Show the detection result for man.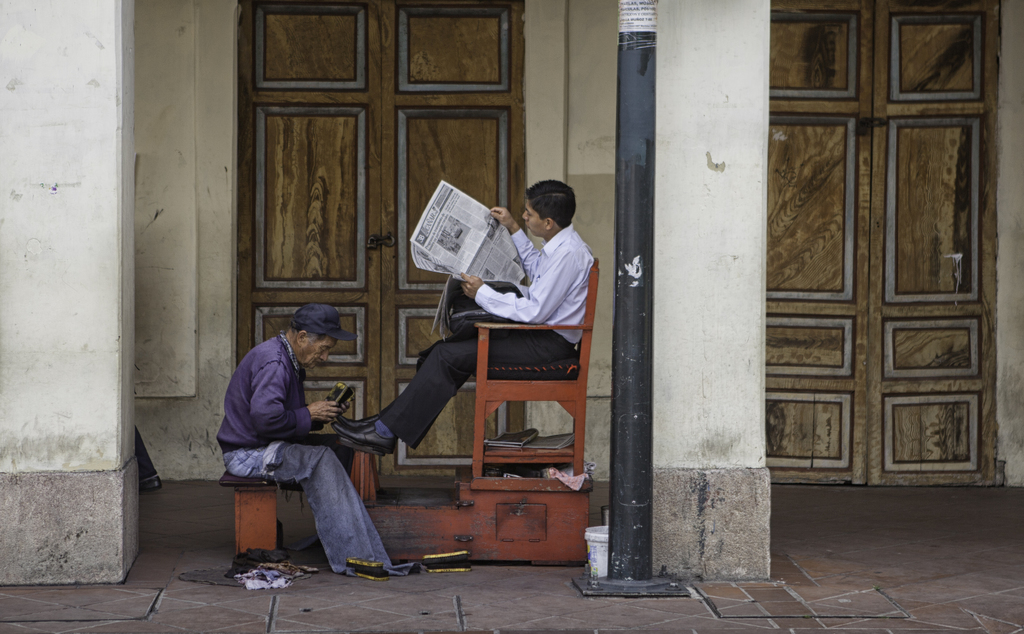
[left=207, top=305, right=415, bottom=576].
